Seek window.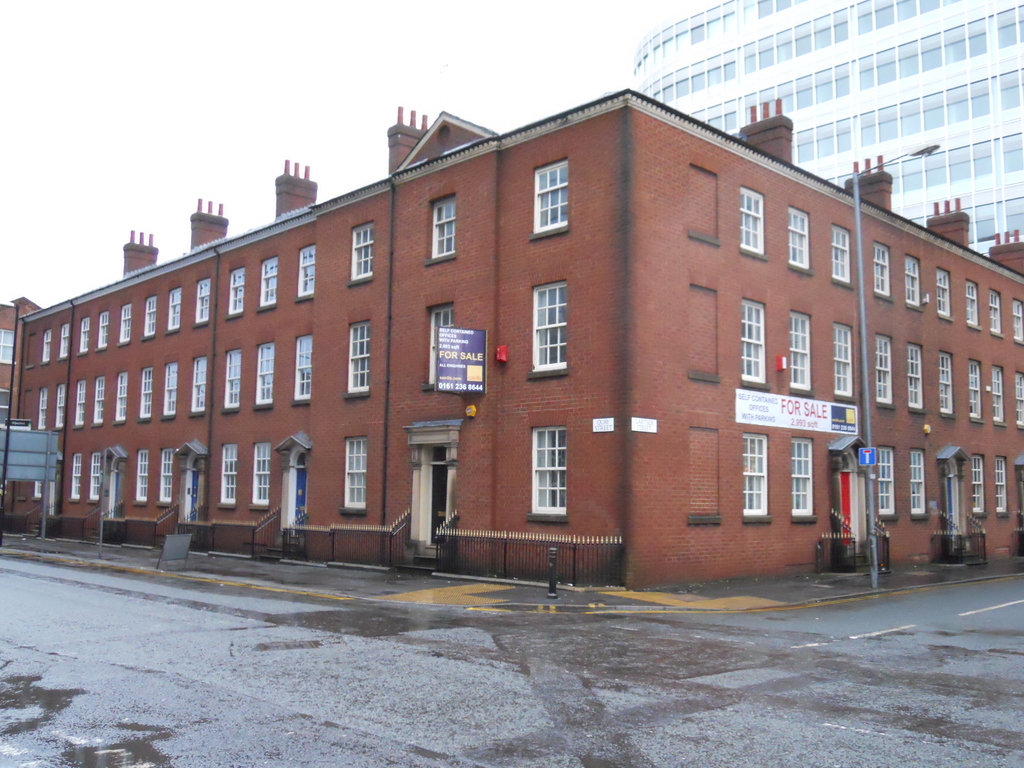
[x1=937, y1=352, x2=956, y2=417].
